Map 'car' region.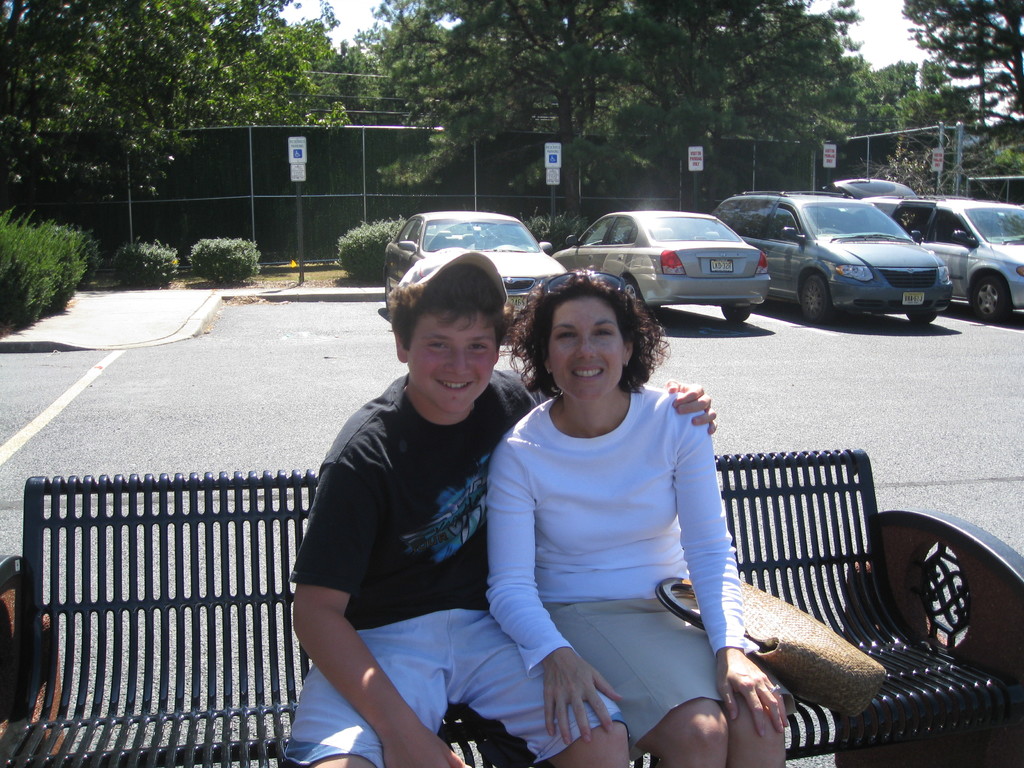
Mapped to <bbox>550, 211, 773, 328</bbox>.
